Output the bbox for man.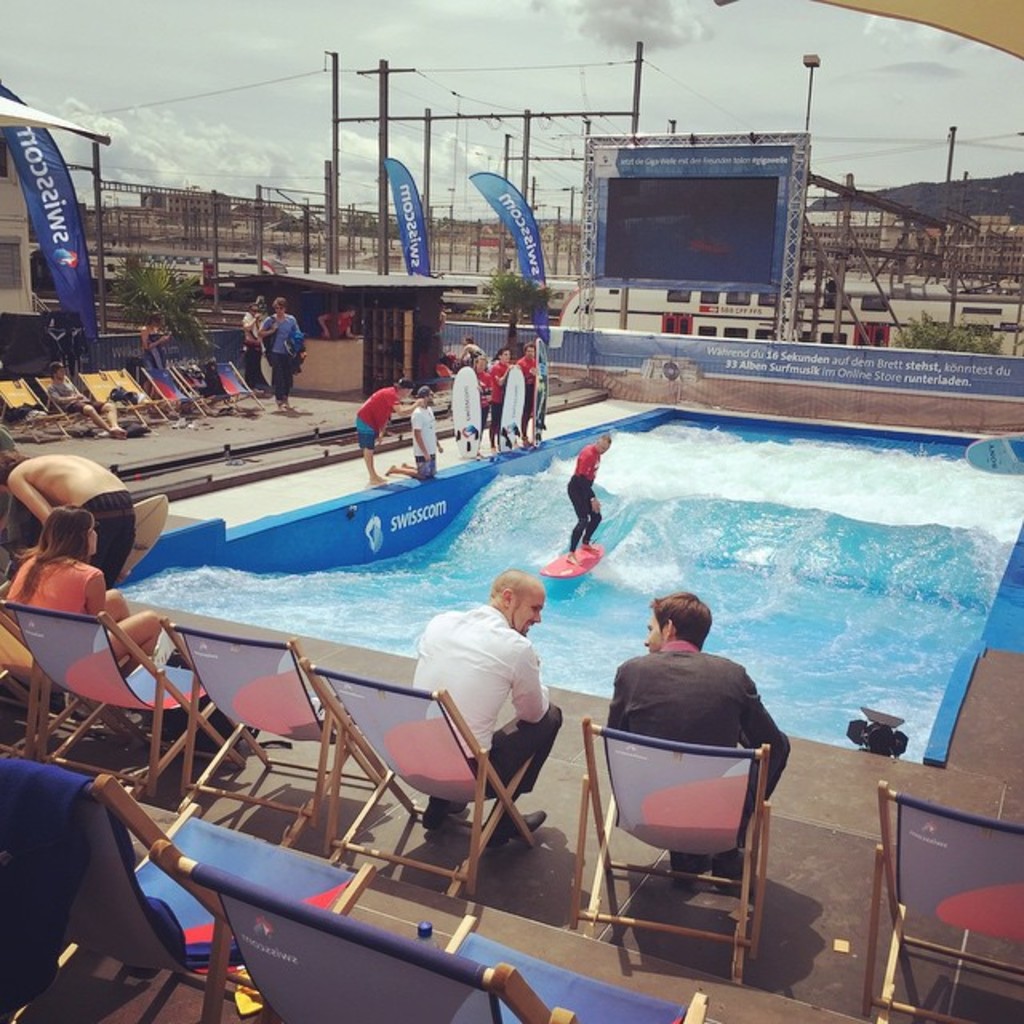
x1=587 y1=605 x2=787 y2=899.
